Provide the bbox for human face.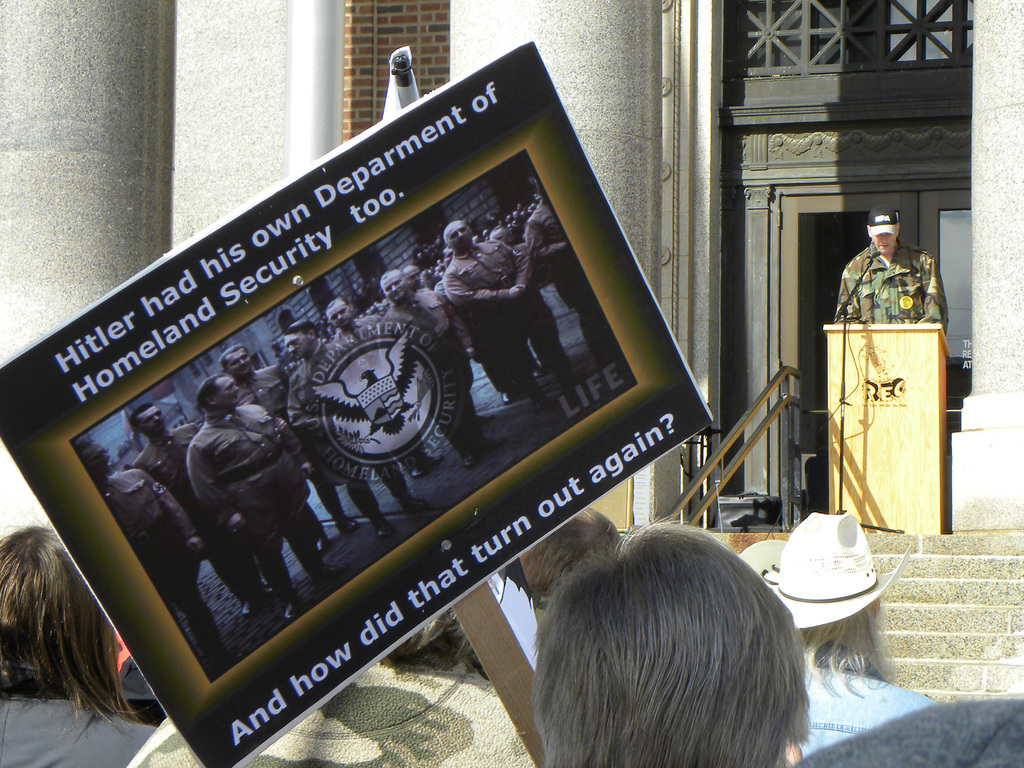
pyautogui.locateOnScreen(216, 374, 241, 403).
